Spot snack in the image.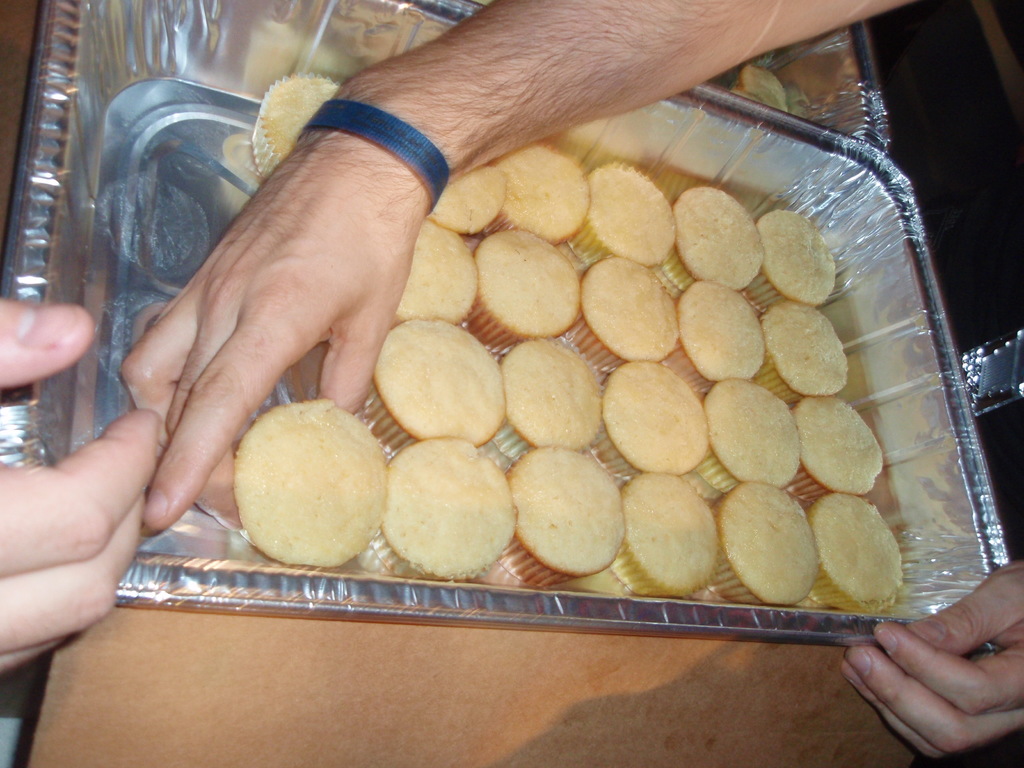
snack found at (429, 161, 509, 237).
